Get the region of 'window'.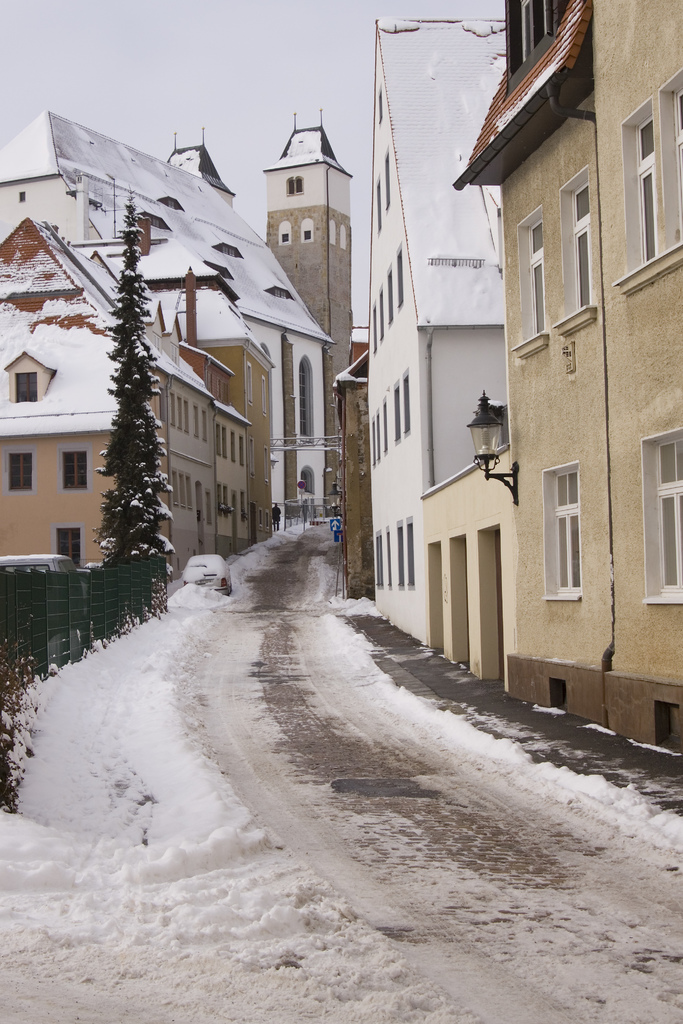
select_region(277, 223, 294, 248).
